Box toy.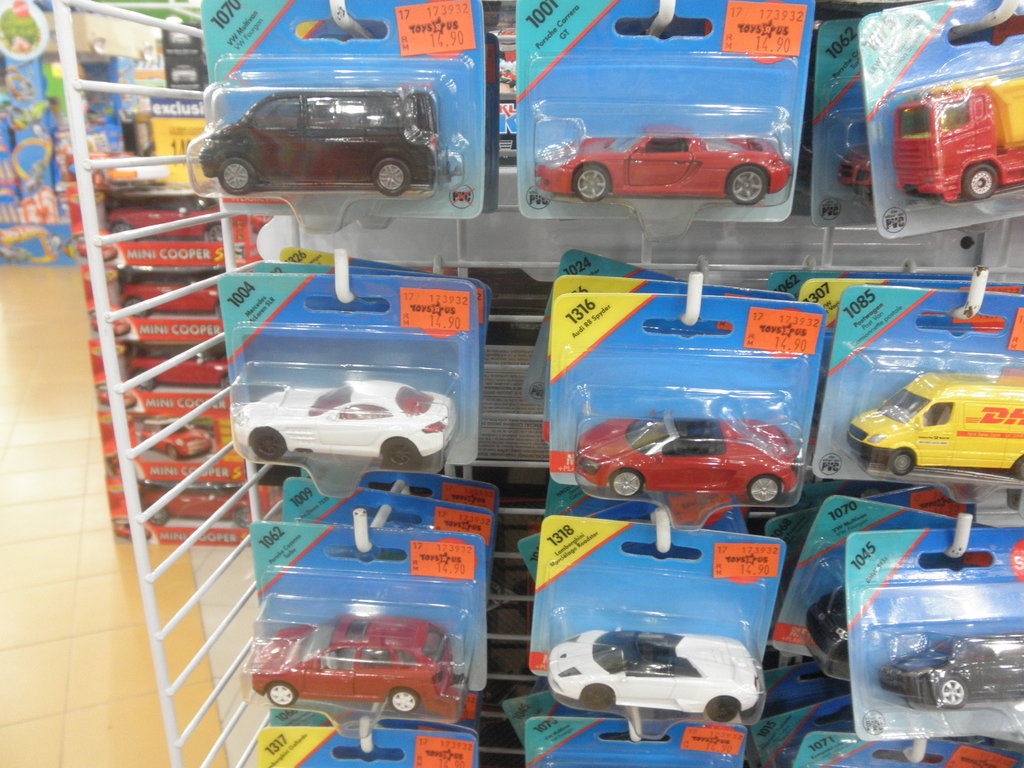
left=893, top=83, right=1021, bottom=205.
